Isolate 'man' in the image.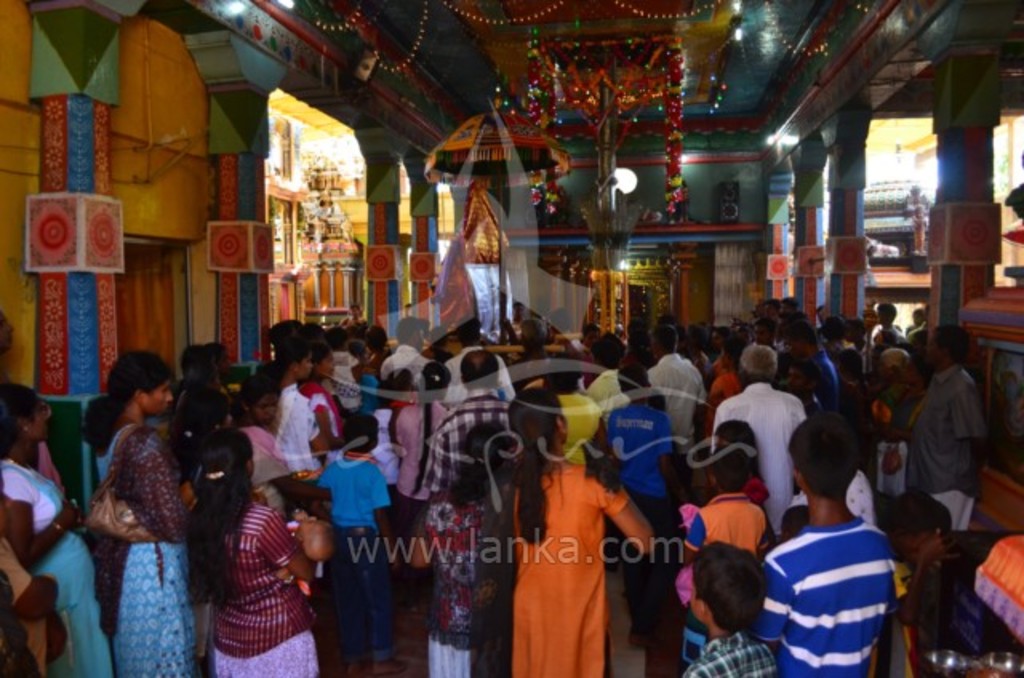
Isolated region: x1=446, y1=317, x2=514, y2=408.
